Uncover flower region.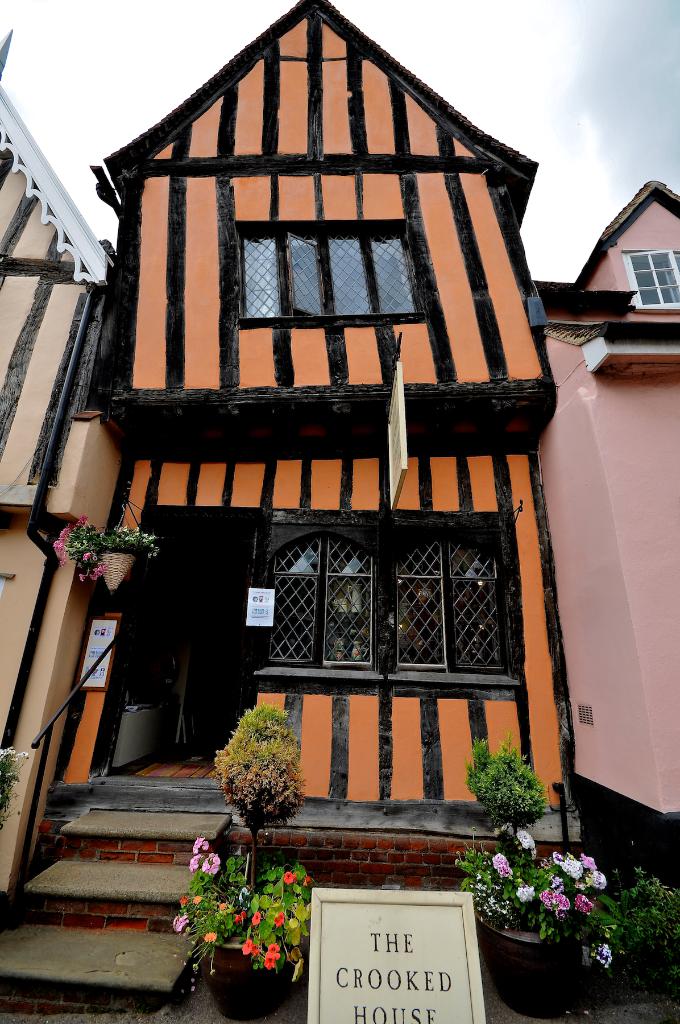
Uncovered: select_region(171, 906, 191, 935).
